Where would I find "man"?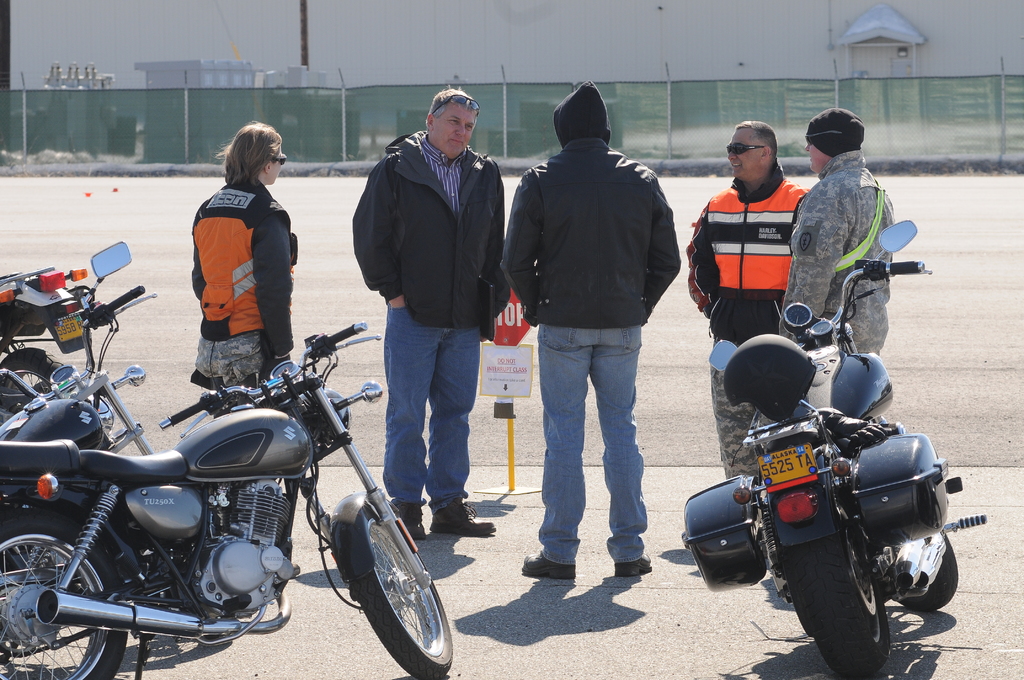
At bbox=(778, 106, 898, 352).
